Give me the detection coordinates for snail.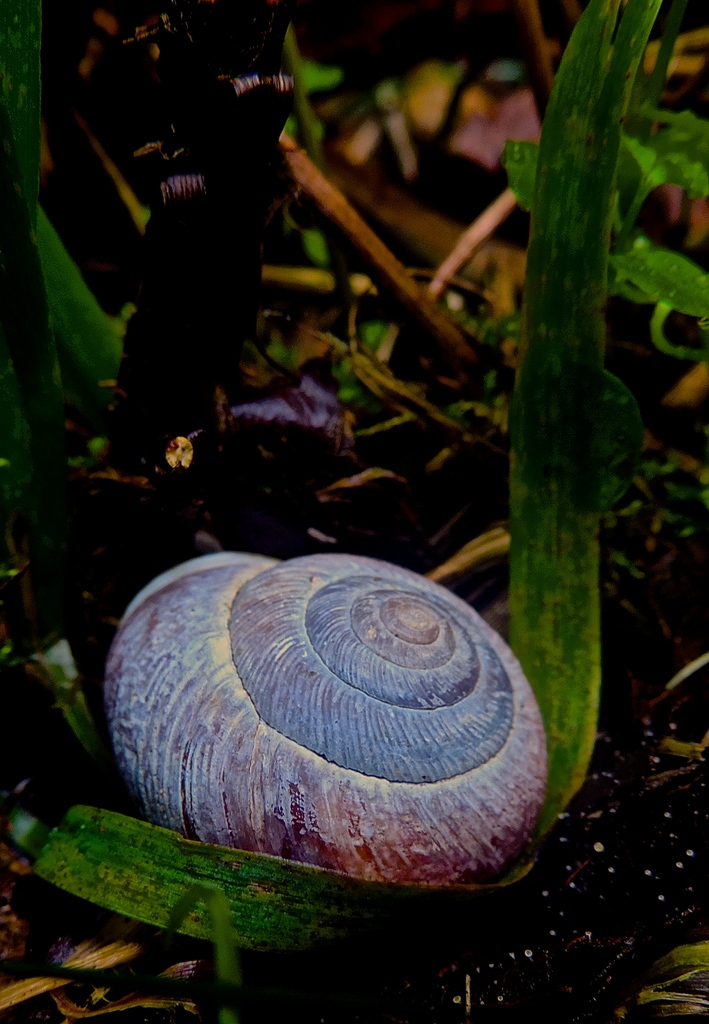
98/541/549/890.
